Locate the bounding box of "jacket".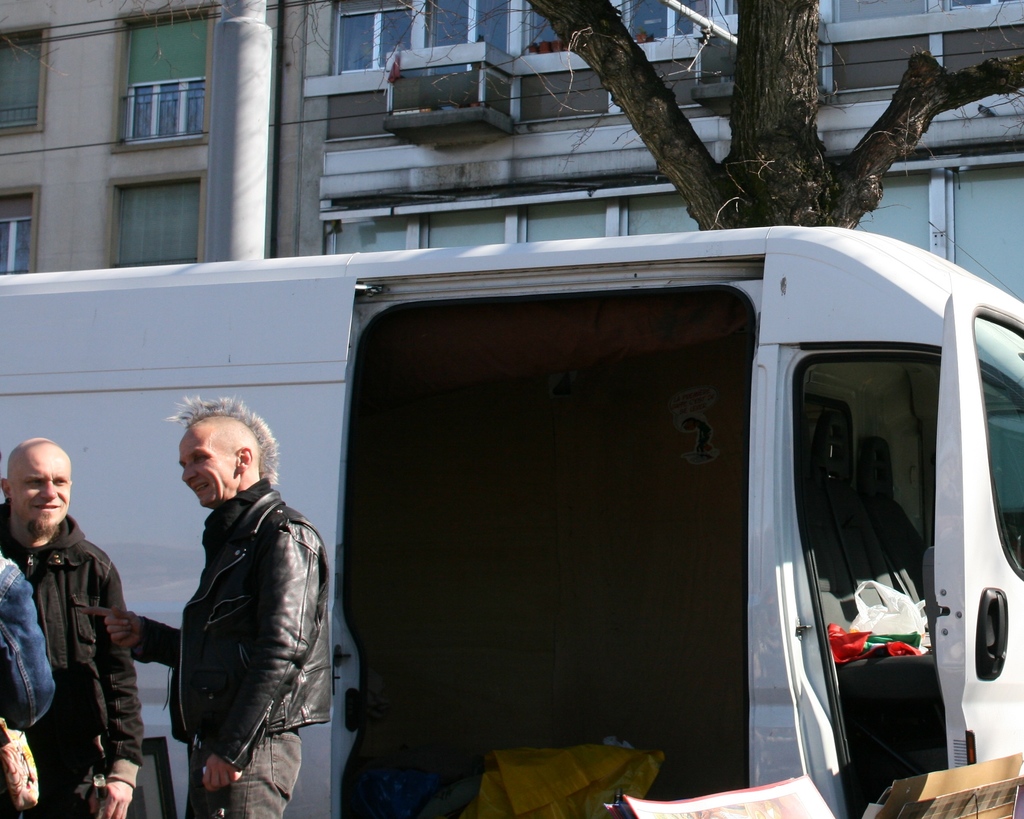
Bounding box: 141, 454, 334, 781.
